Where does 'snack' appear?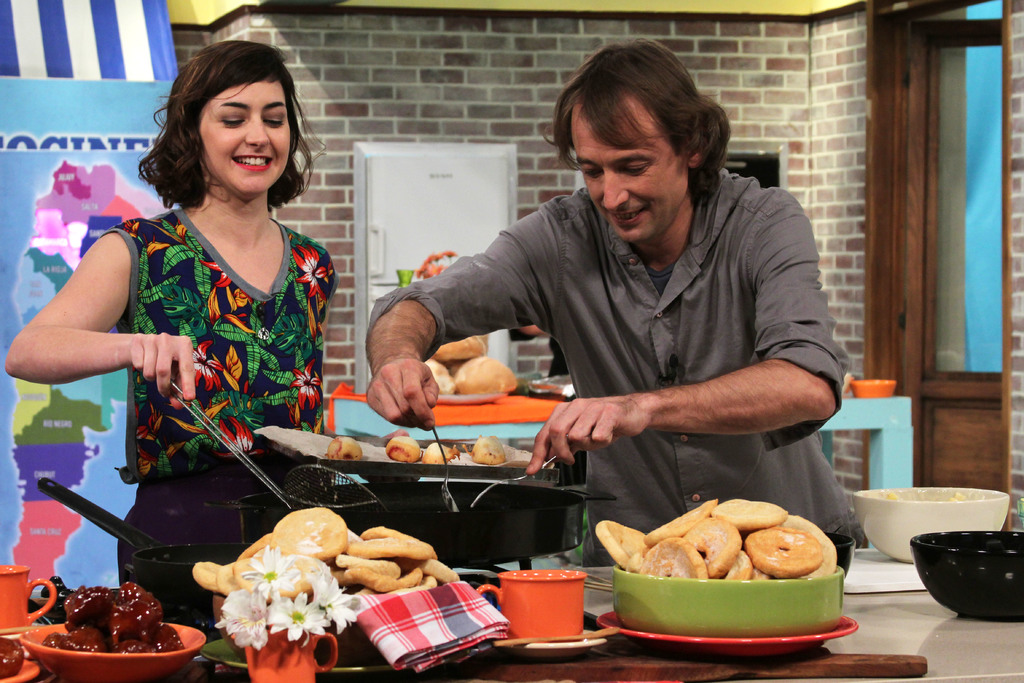
Appears at pyautogui.locateOnScreen(591, 495, 838, 579).
